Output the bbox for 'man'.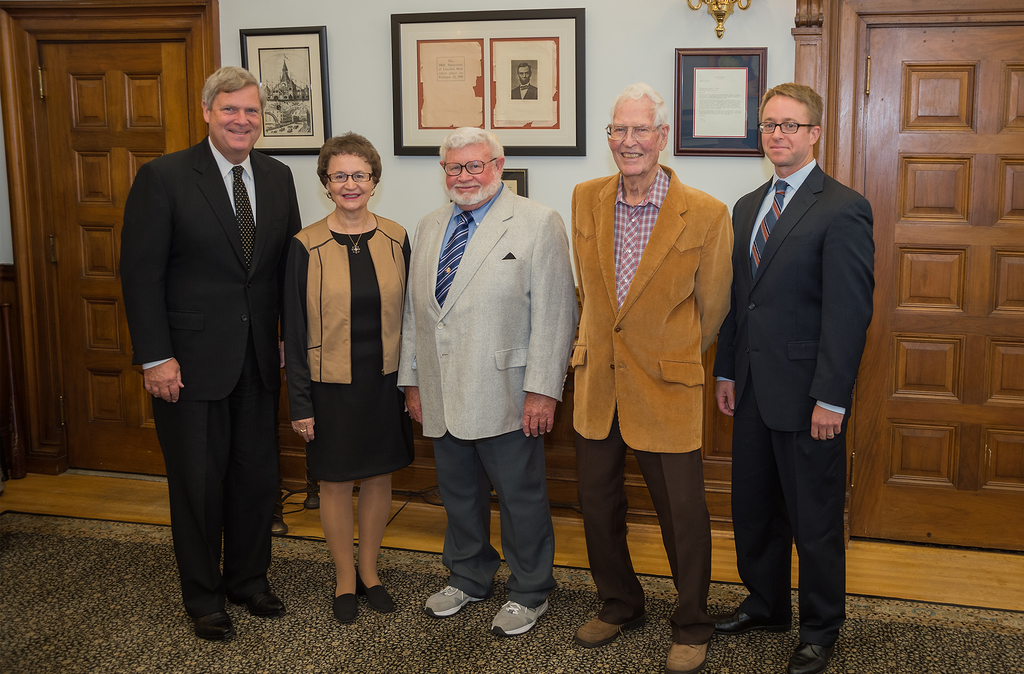
left=716, top=79, right=878, bottom=673.
